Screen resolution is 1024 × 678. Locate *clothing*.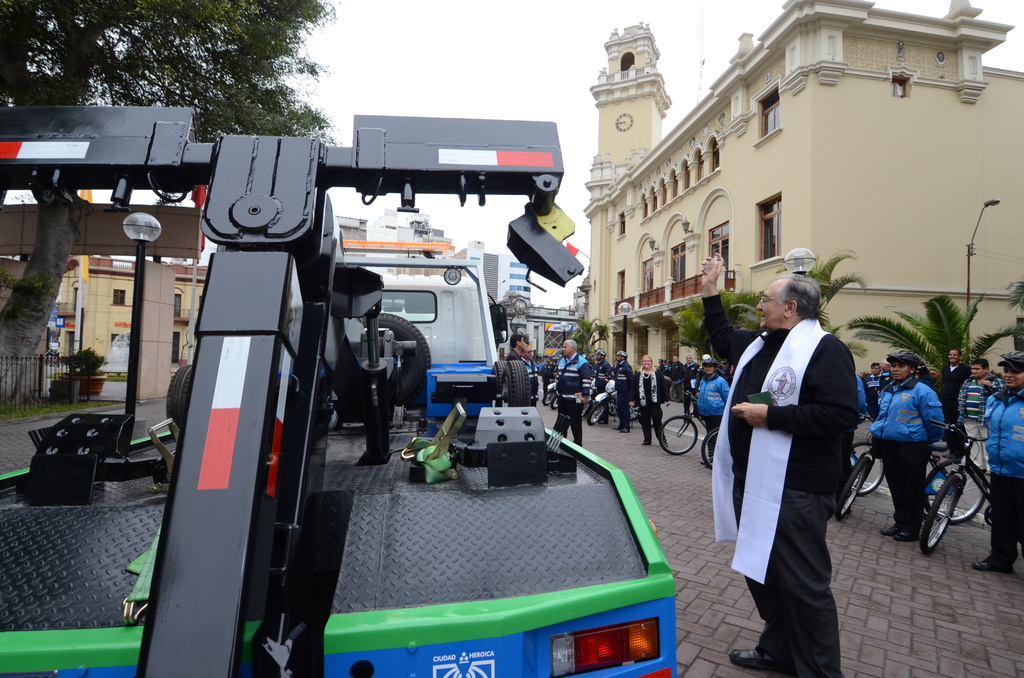
bbox(988, 384, 1023, 564).
